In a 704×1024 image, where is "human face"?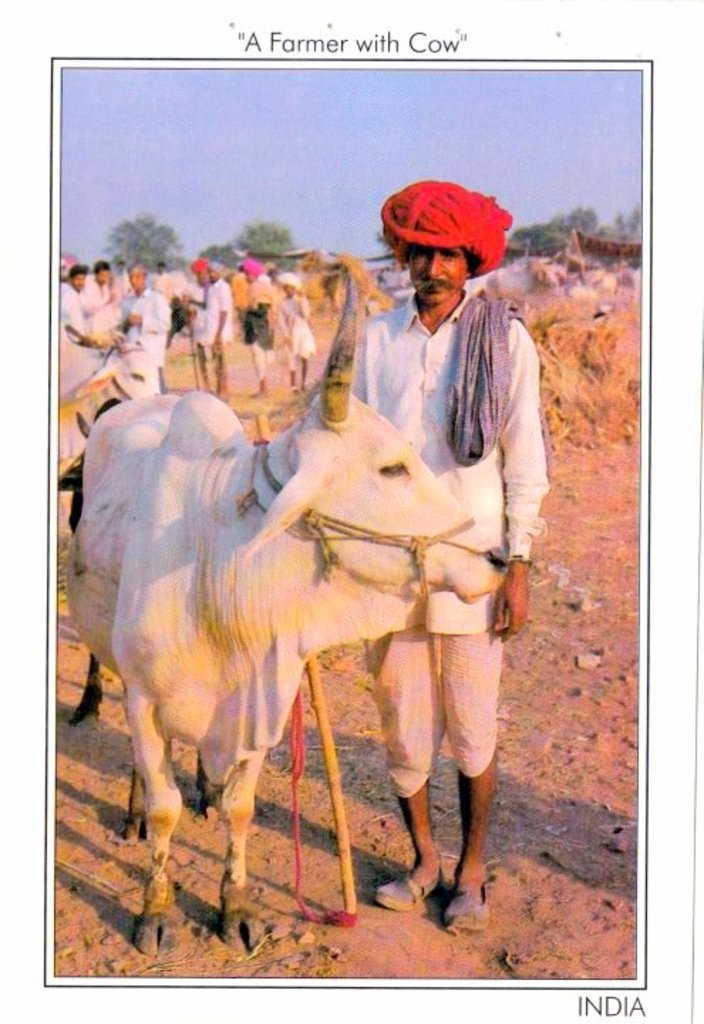
<region>242, 265, 259, 282</region>.
